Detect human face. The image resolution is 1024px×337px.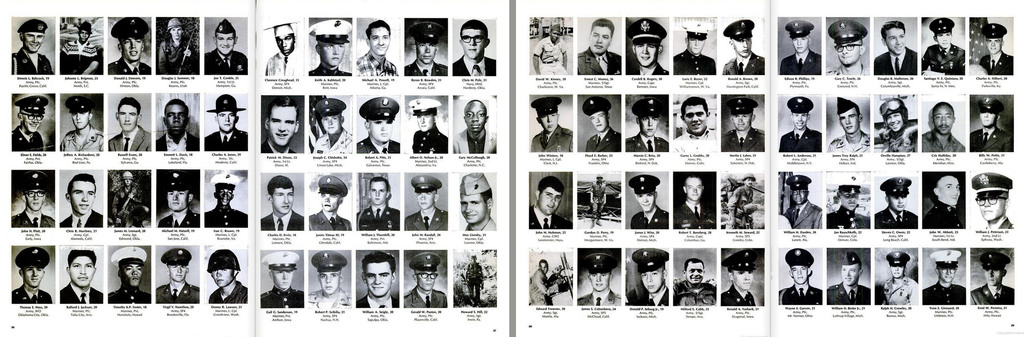
<region>938, 267, 957, 283</region>.
